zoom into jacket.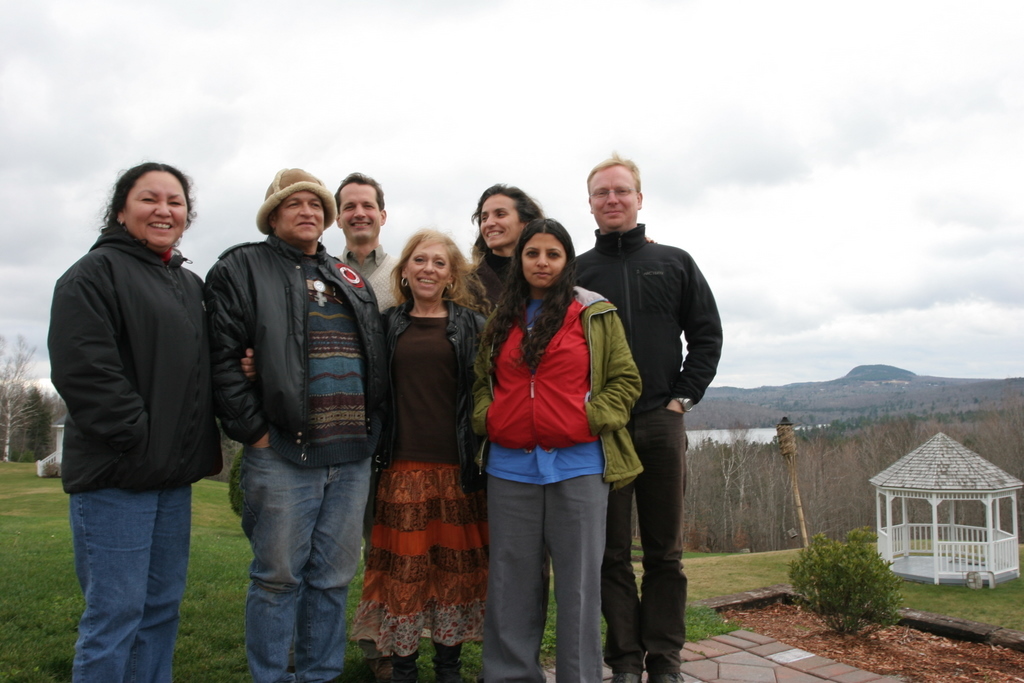
Zoom target: [x1=381, y1=289, x2=484, y2=365].
